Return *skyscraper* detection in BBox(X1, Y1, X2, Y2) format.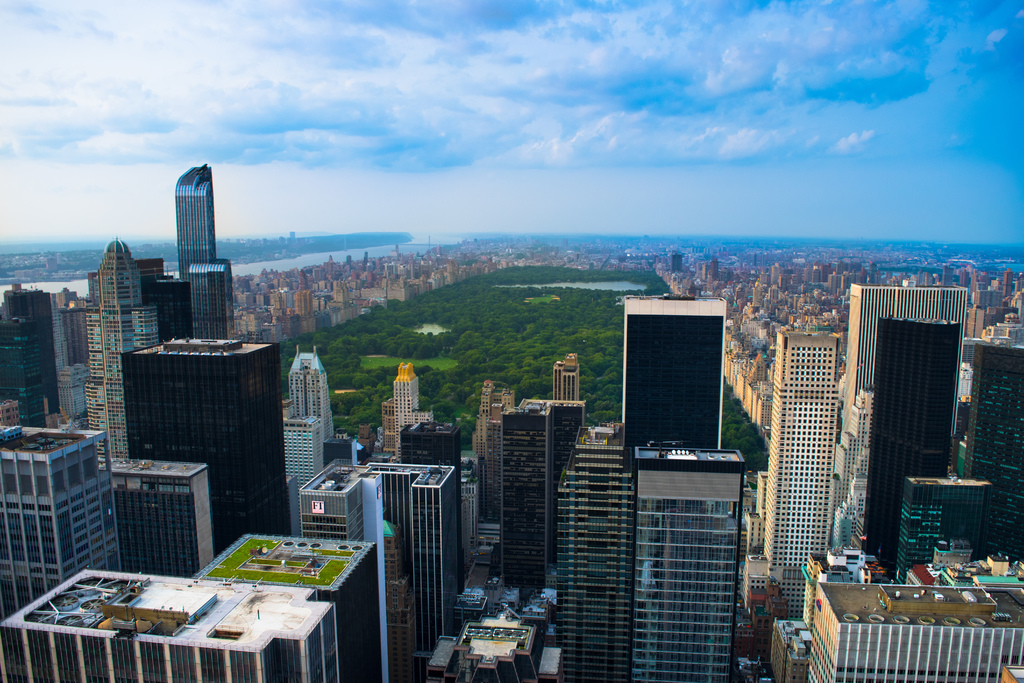
BBox(279, 411, 321, 518).
